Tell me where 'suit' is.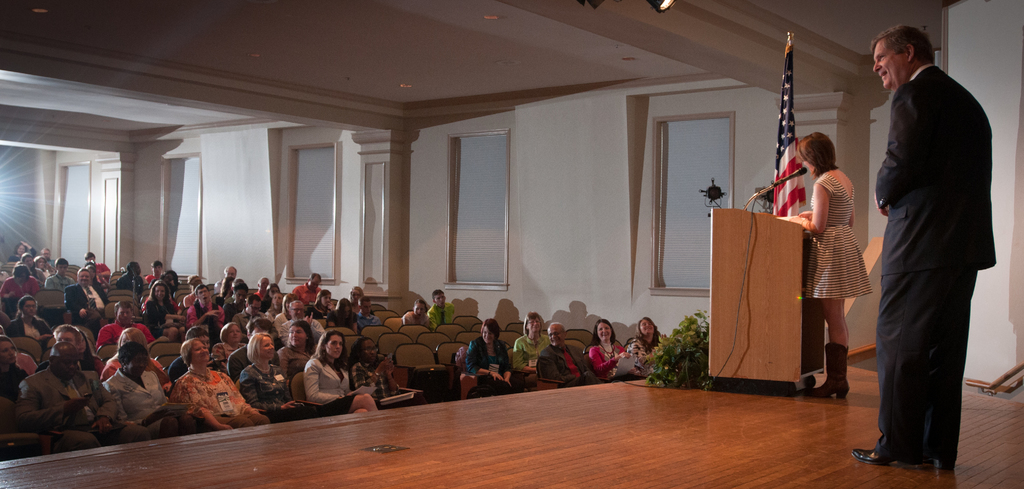
'suit' is at [x1=227, y1=342, x2=281, y2=381].
